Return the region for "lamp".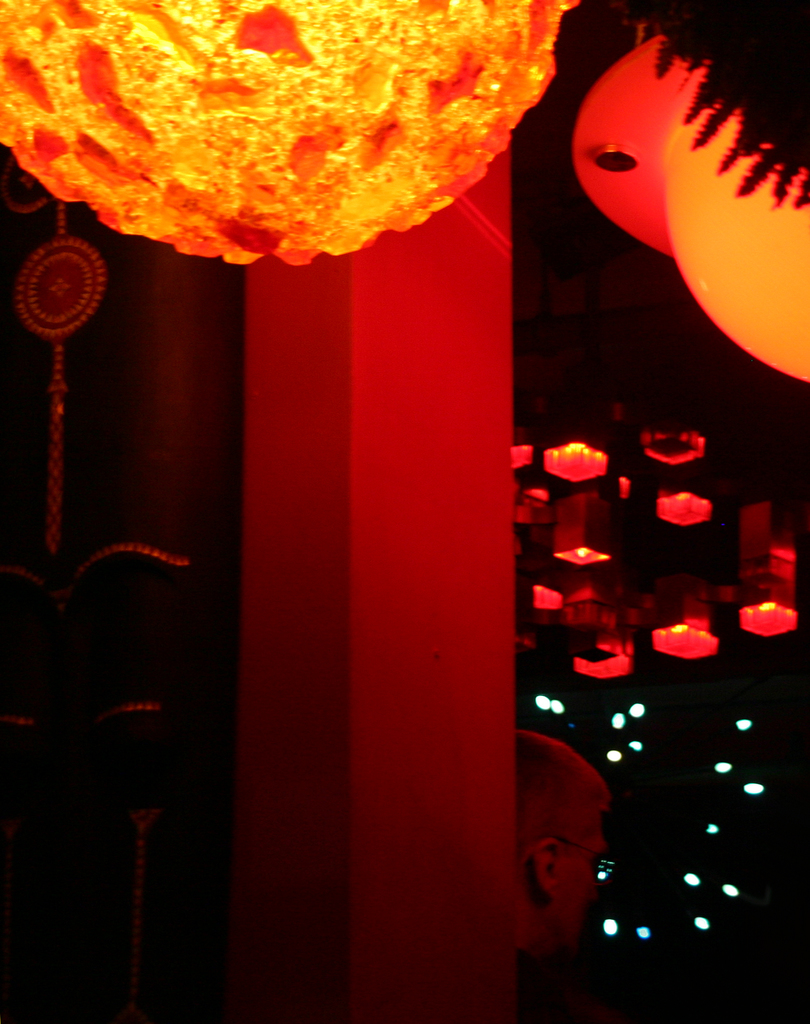
{"left": 665, "top": 59, "right": 809, "bottom": 386}.
